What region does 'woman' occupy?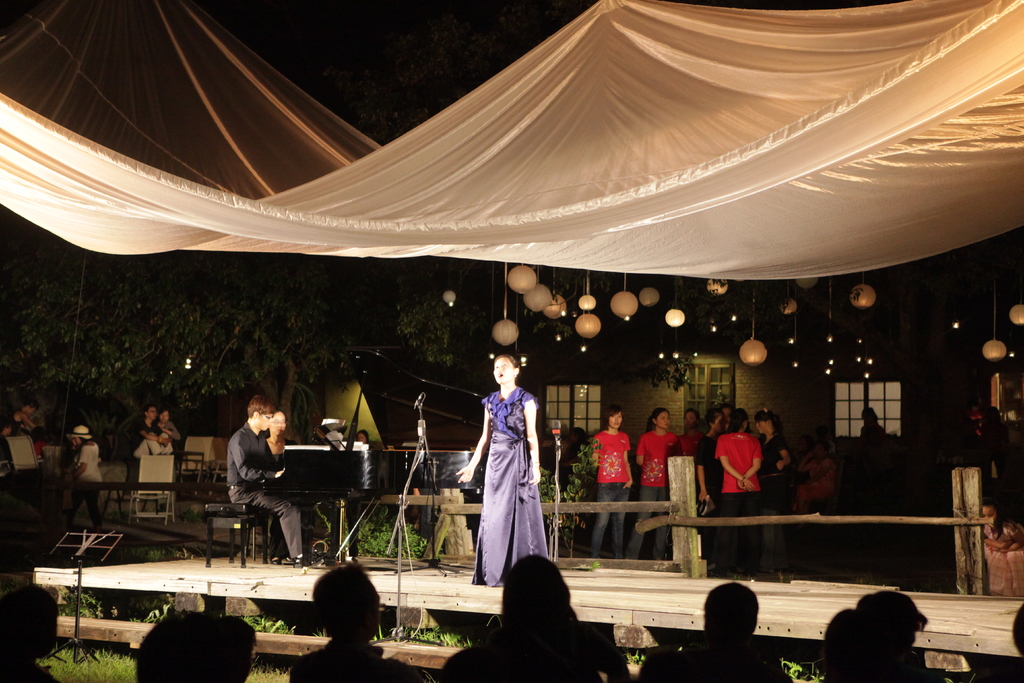
region(711, 402, 765, 576).
